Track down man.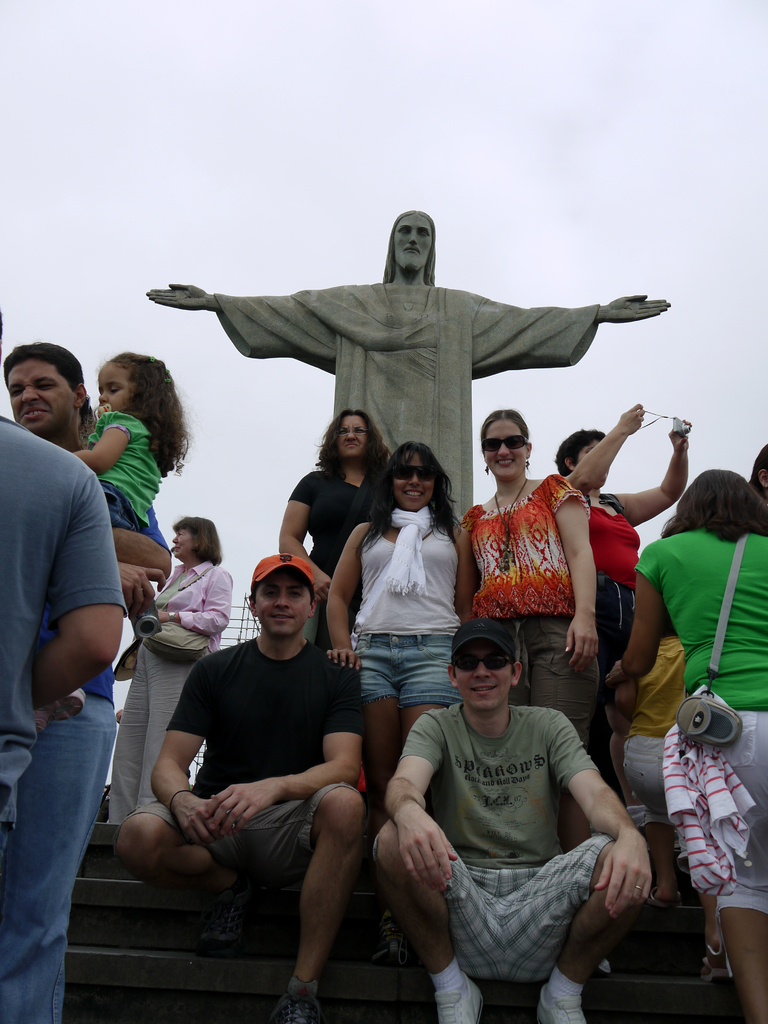
Tracked to bbox=(142, 211, 672, 525).
